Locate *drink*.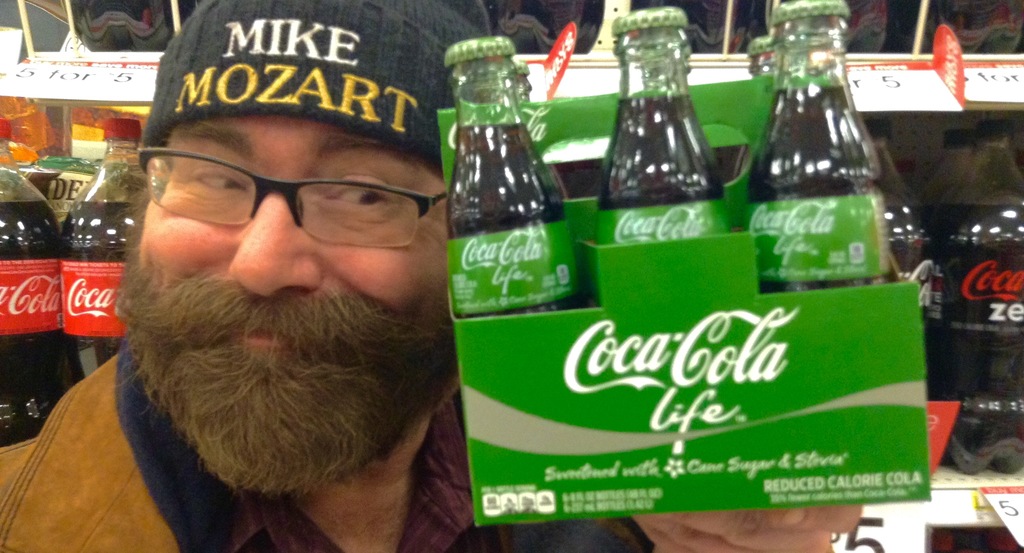
Bounding box: l=449, t=35, r=582, b=317.
